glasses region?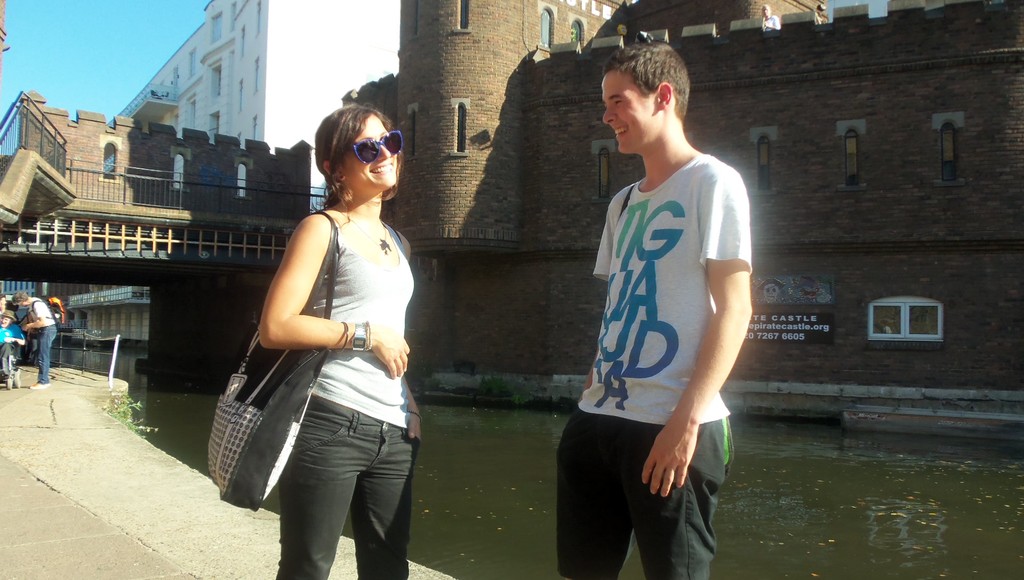
(x1=339, y1=125, x2=404, y2=163)
